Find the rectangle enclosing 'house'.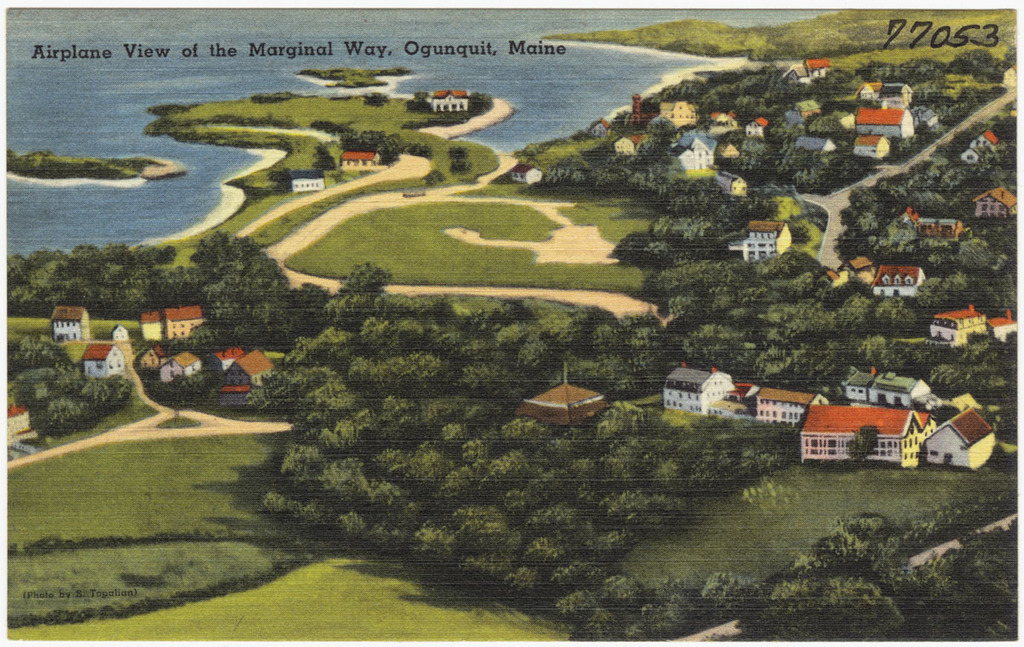
region(922, 407, 995, 469).
